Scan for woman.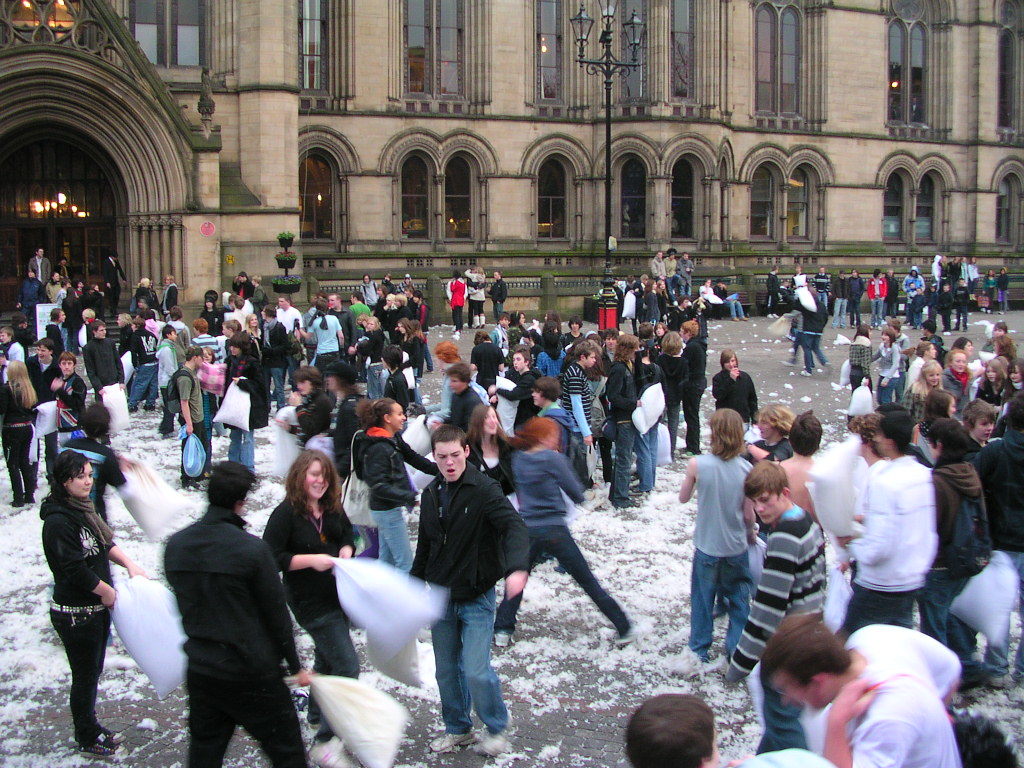
Scan result: 195:335:218:459.
